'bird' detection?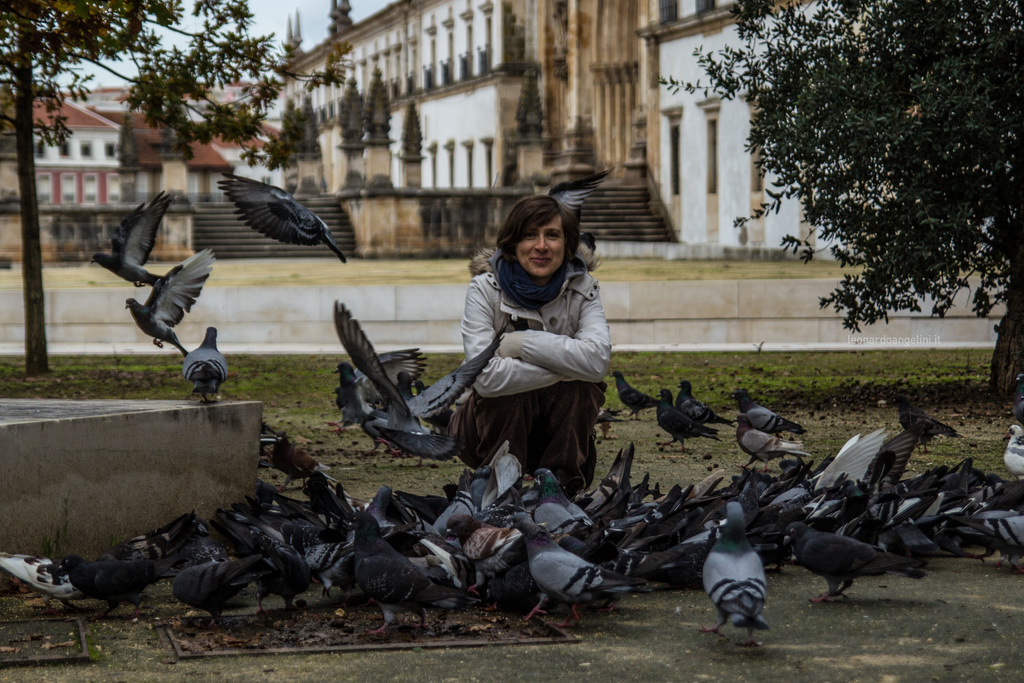
[486,454,522,528]
